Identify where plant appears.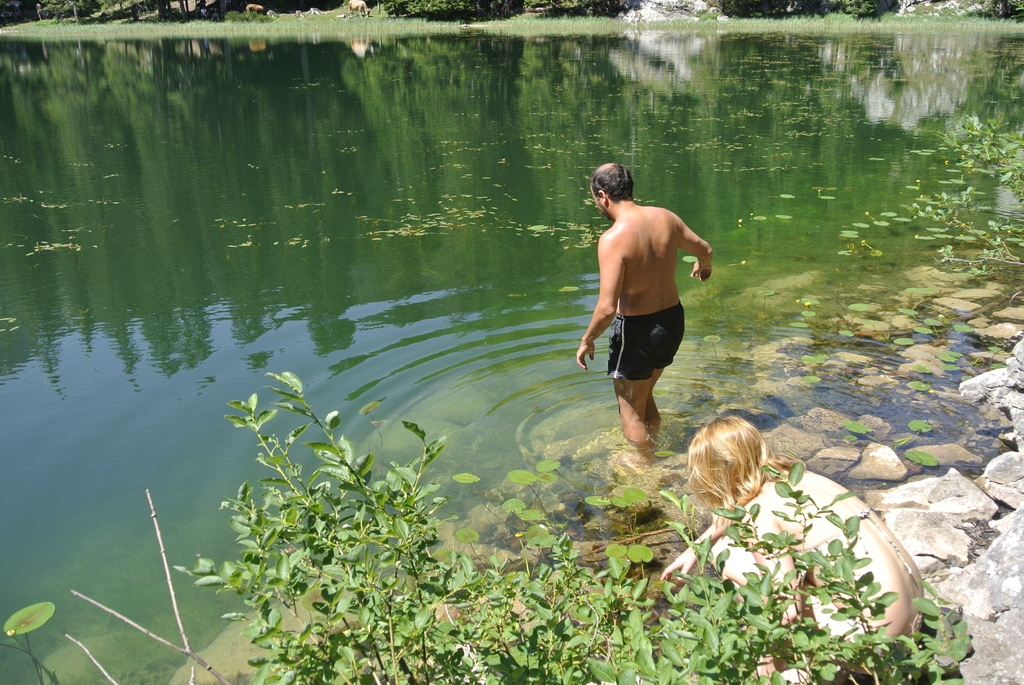
Appears at [901,114,1023,270].
